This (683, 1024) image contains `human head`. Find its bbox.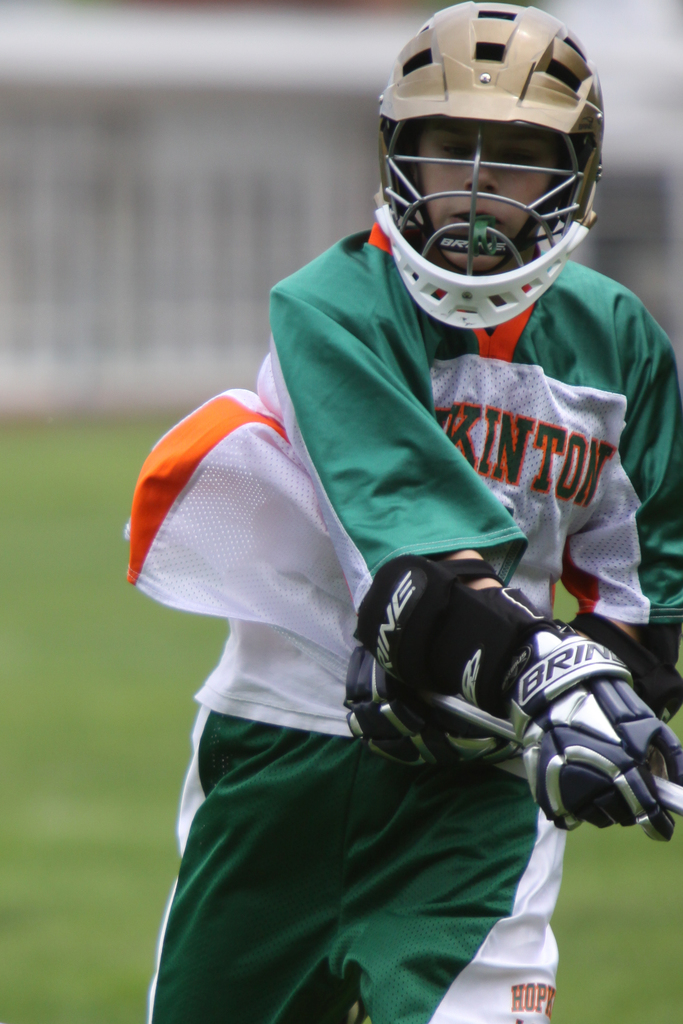
bbox=(376, 20, 621, 372).
